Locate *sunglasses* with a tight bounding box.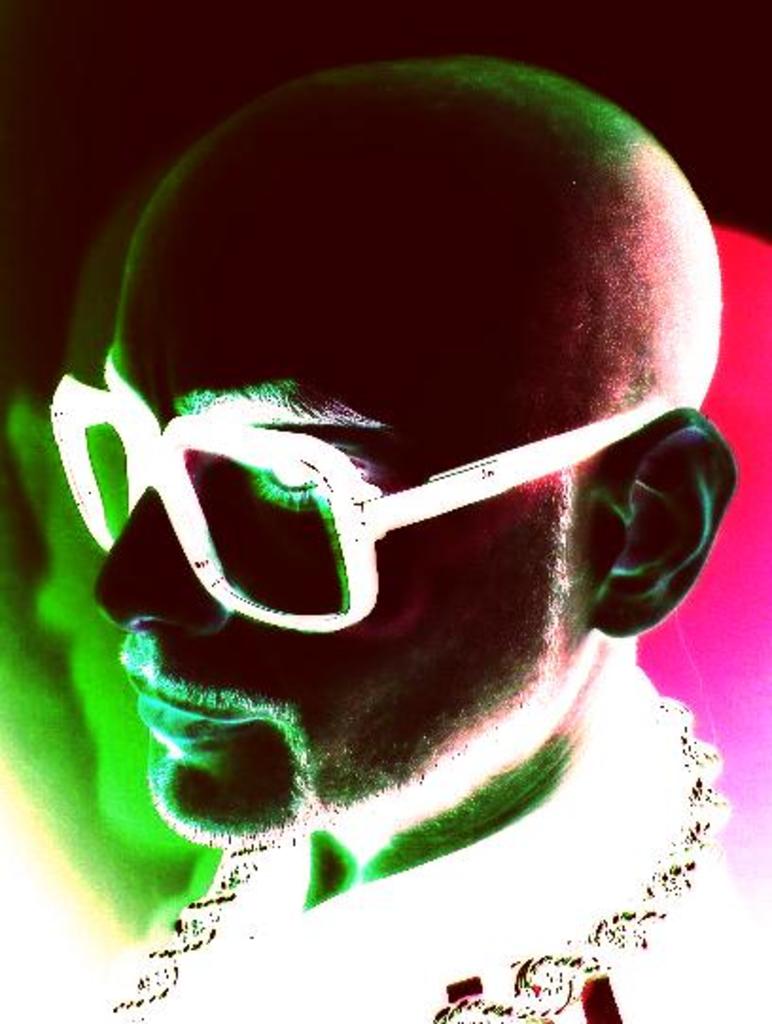
{"x1": 45, "y1": 386, "x2": 679, "y2": 623}.
